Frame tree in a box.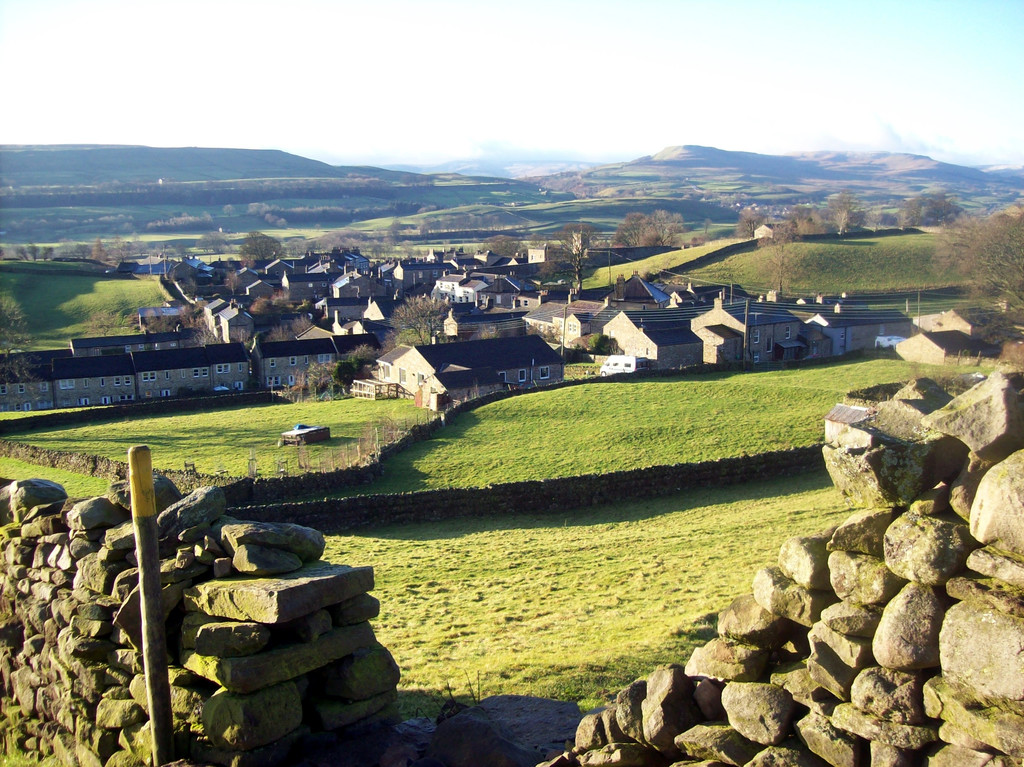
(x1=393, y1=294, x2=446, y2=341).
